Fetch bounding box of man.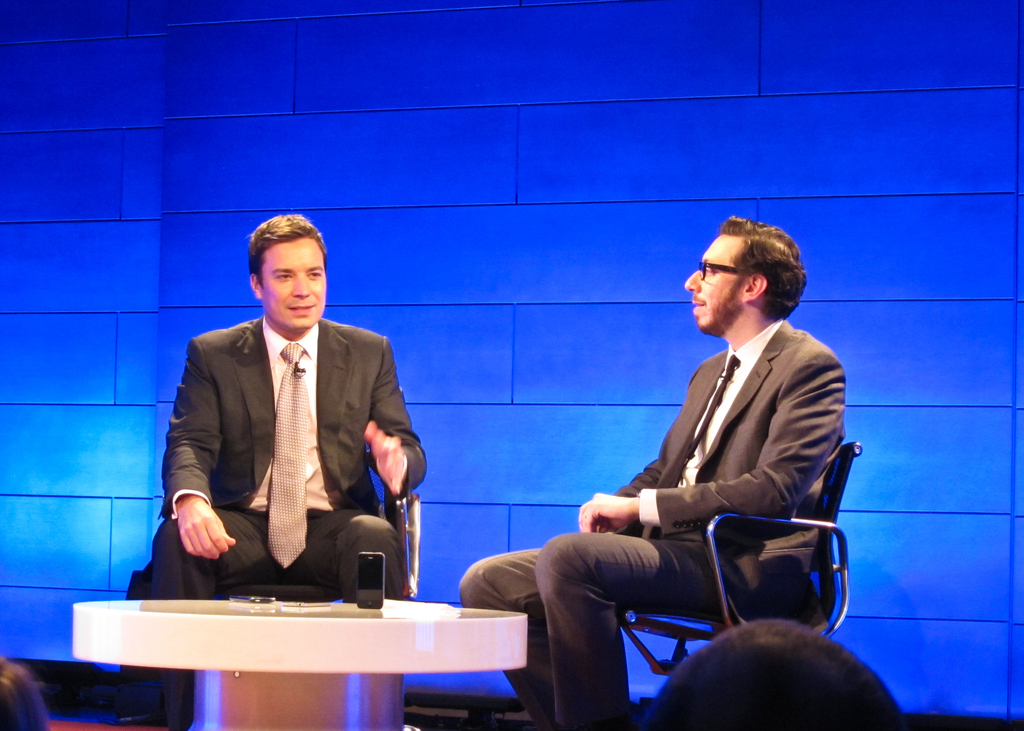
Bbox: BBox(532, 247, 875, 702).
